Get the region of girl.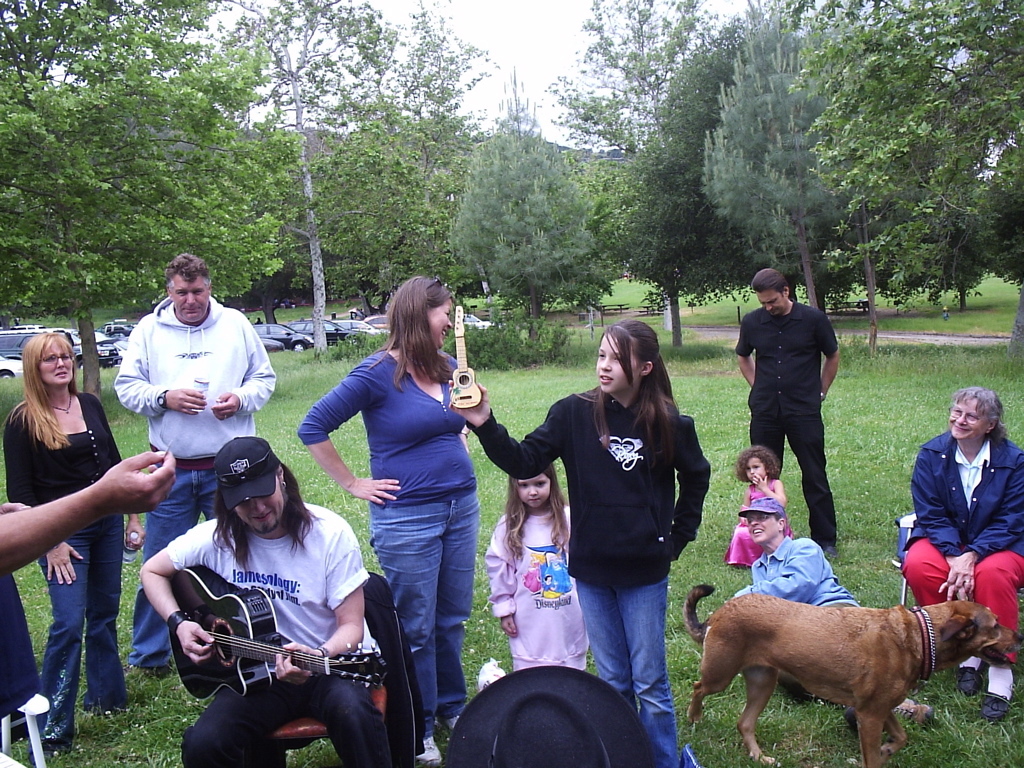
450:321:711:767.
